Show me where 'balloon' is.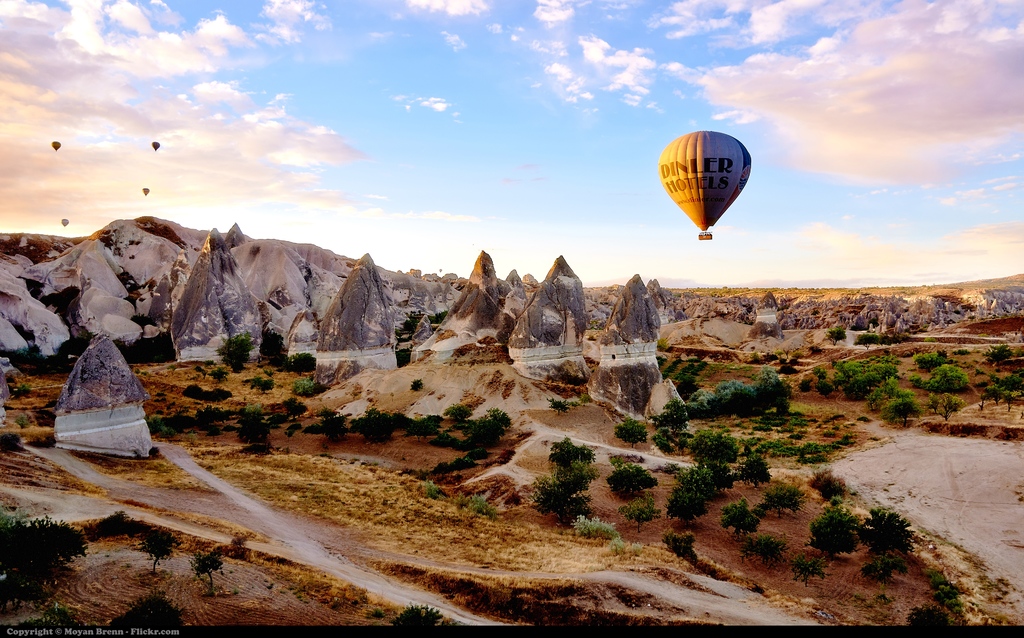
'balloon' is at Rect(143, 186, 150, 194).
